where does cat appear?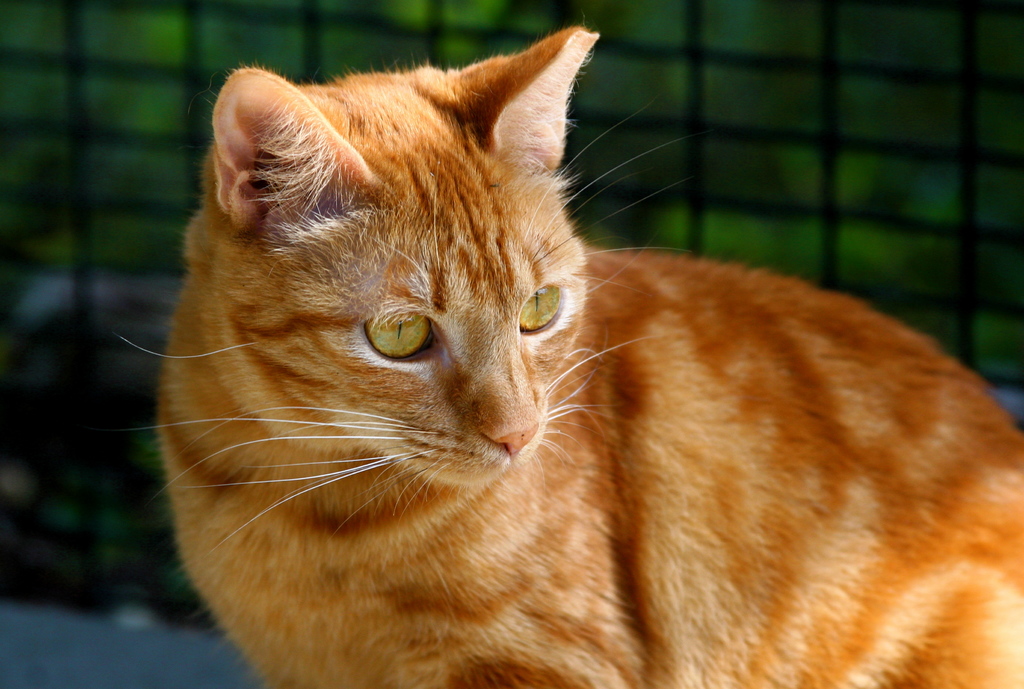
Appears at x1=120, y1=24, x2=1023, y2=688.
